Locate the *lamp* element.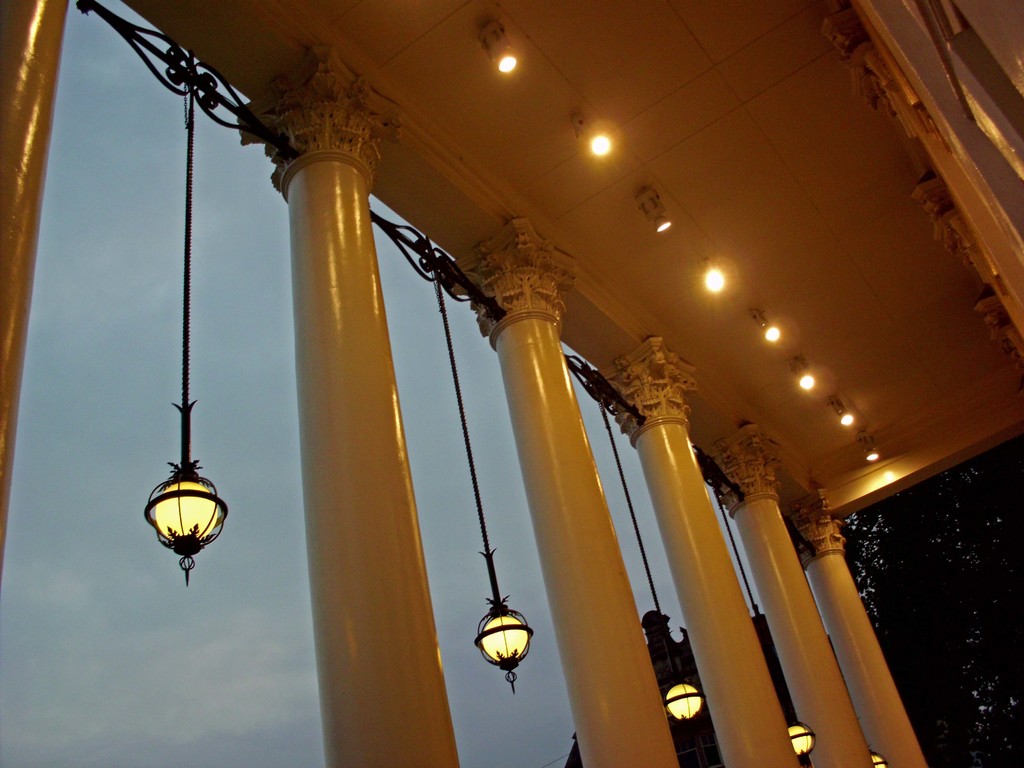
Element bbox: [x1=137, y1=452, x2=231, y2=601].
